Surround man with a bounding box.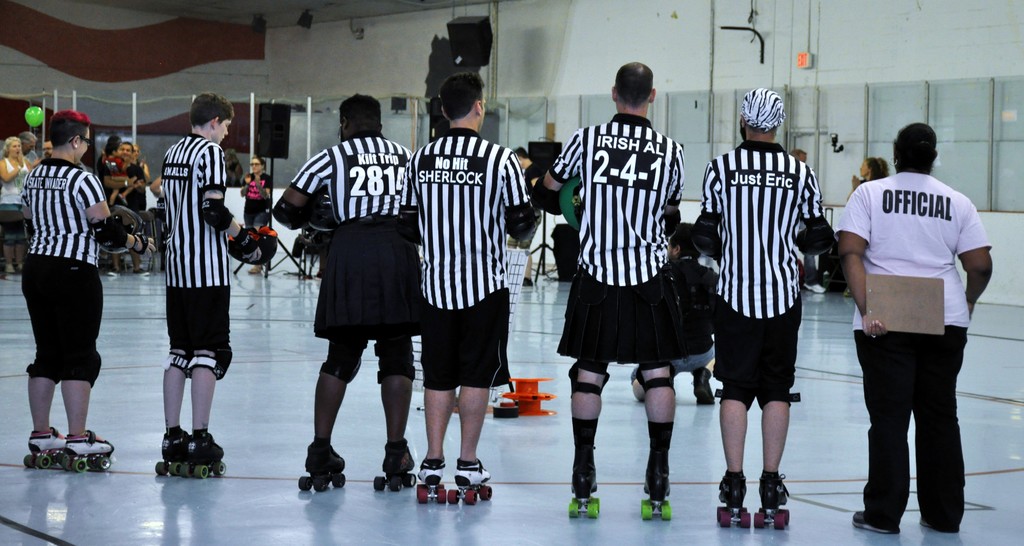
box=[401, 68, 530, 493].
